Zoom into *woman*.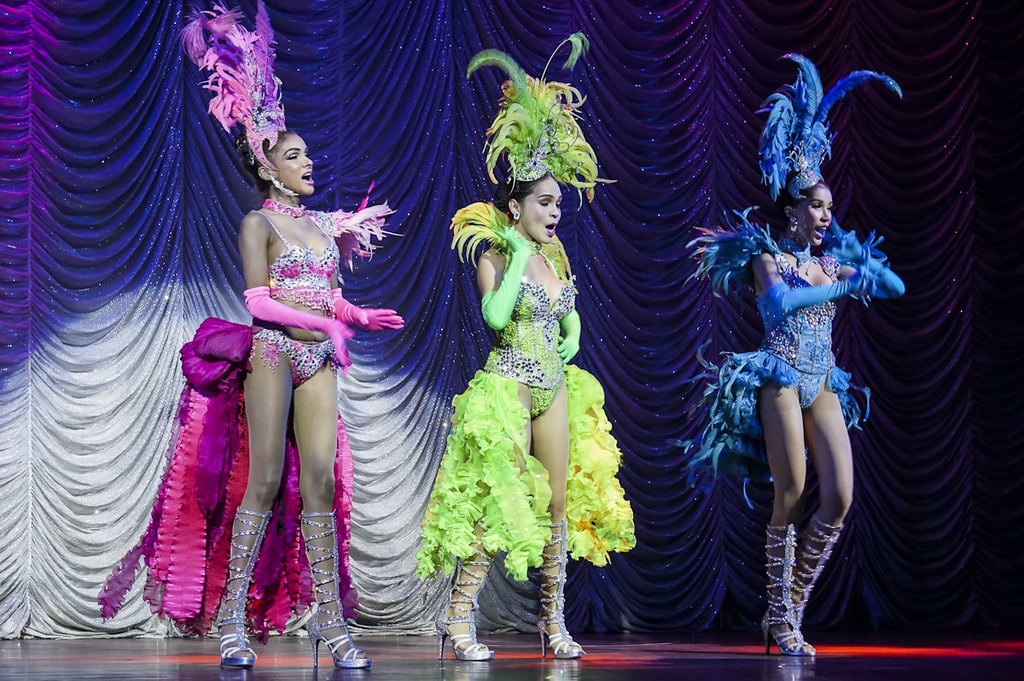
Zoom target: 200/118/407/672.
